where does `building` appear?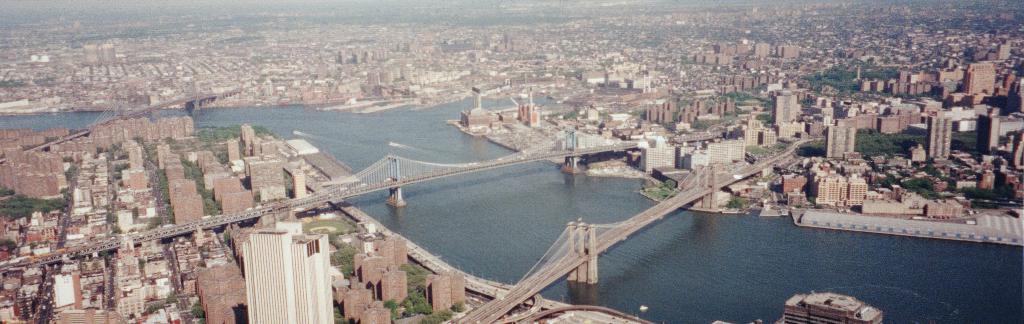
Appears at x1=241 y1=224 x2=328 y2=323.
